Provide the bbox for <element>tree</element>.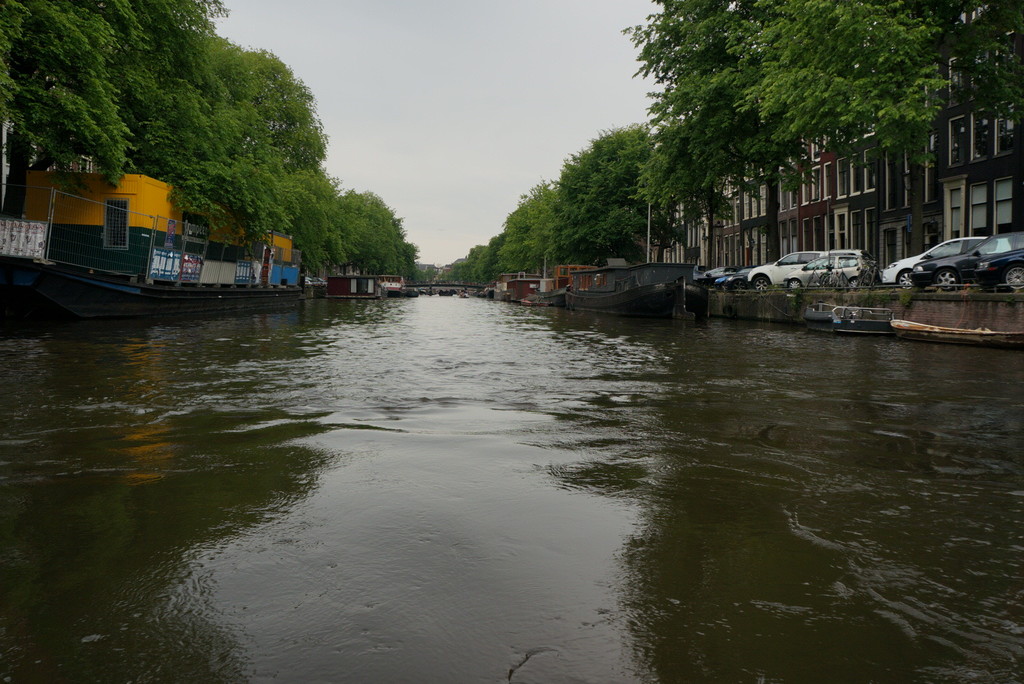
<bbox>355, 188, 392, 273</bbox>.
